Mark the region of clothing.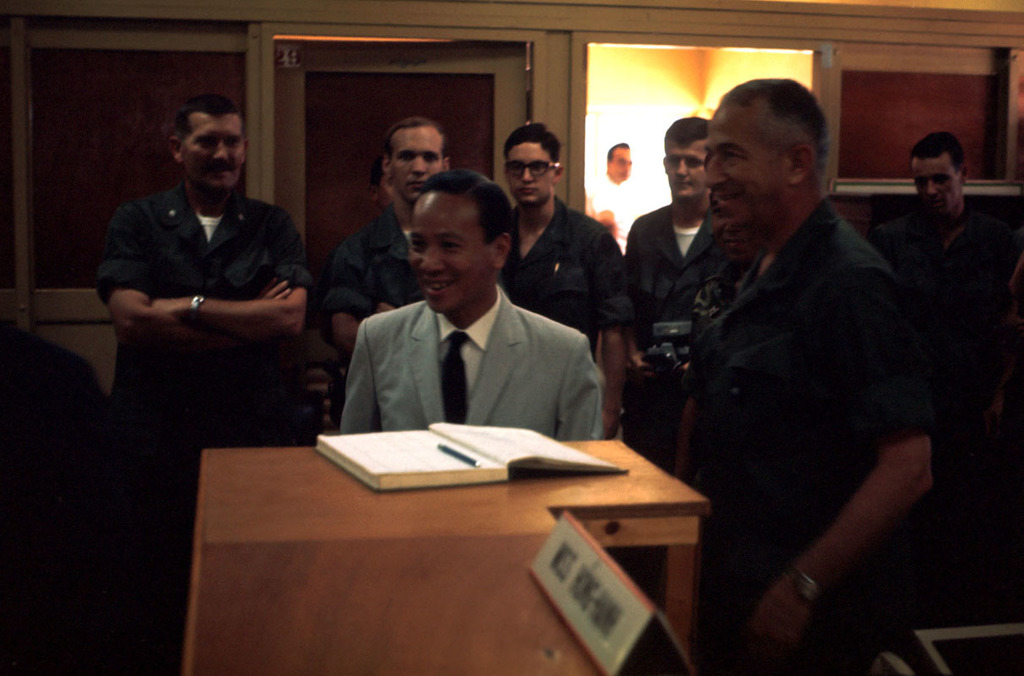
Region: [left=689, top=199, right=942, bottom=675].
